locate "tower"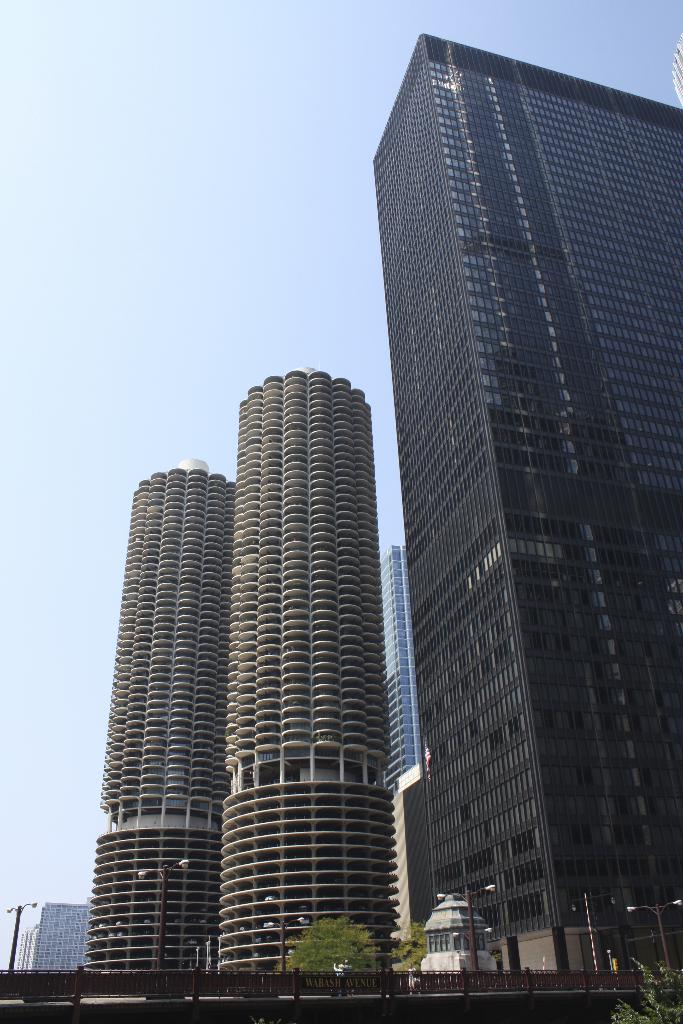
368:33:682:979
